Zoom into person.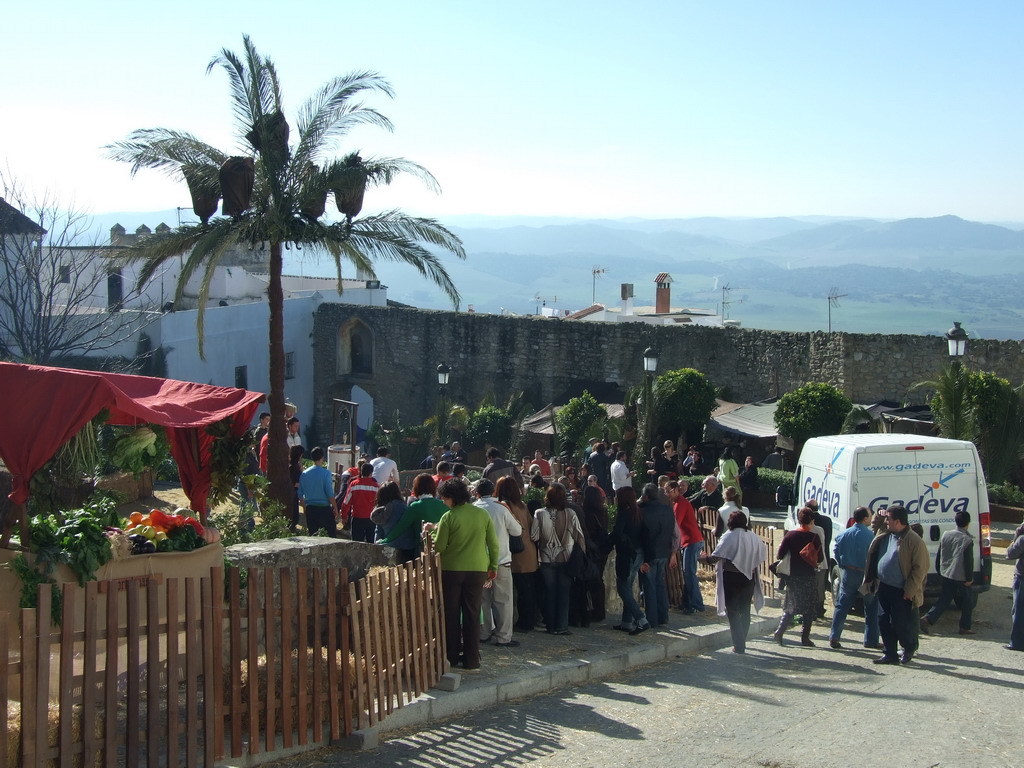
Zoom target: (x1=741, y1=455, x2=757, y2=503).
